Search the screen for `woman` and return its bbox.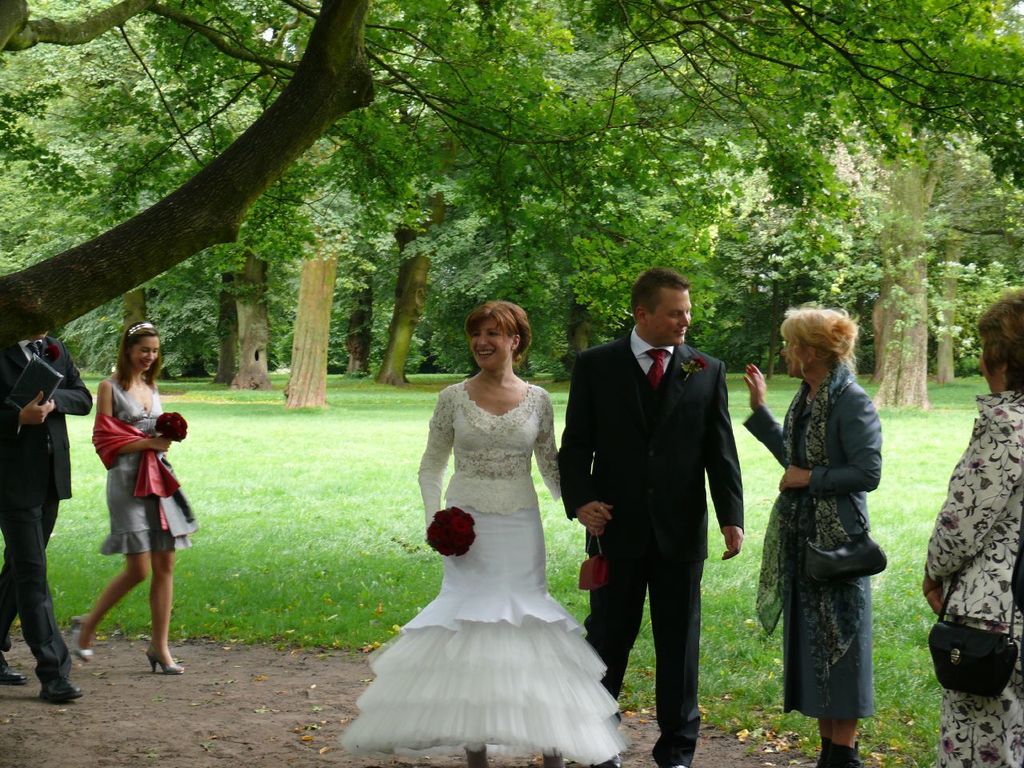
Found: detection(354, 293, 616, 744).
